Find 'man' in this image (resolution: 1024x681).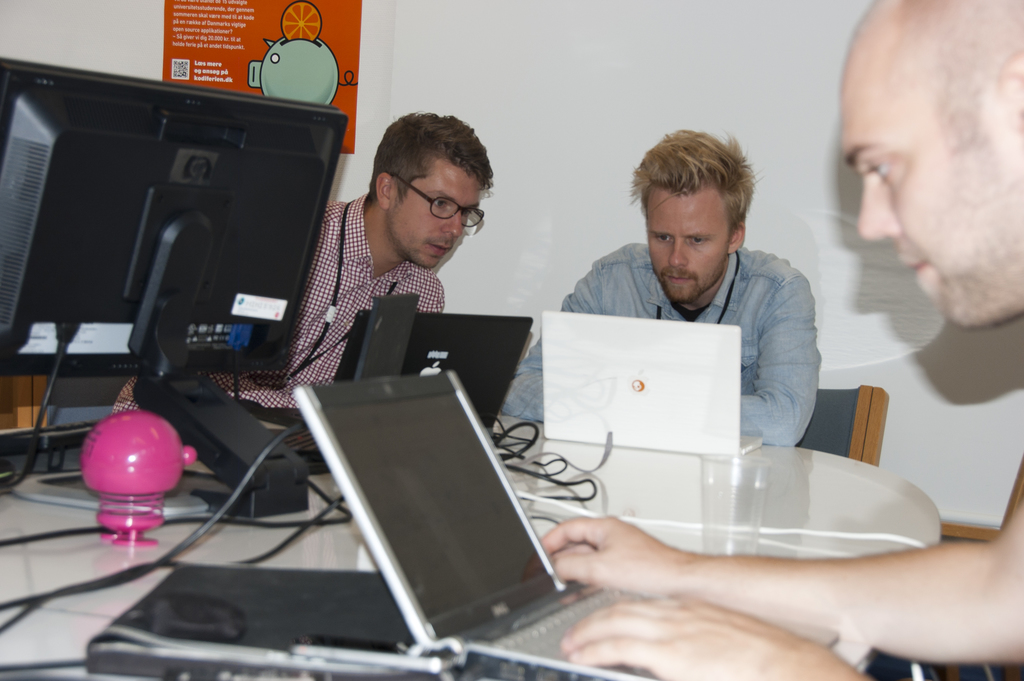
box=[105, 105, 501, 419].
